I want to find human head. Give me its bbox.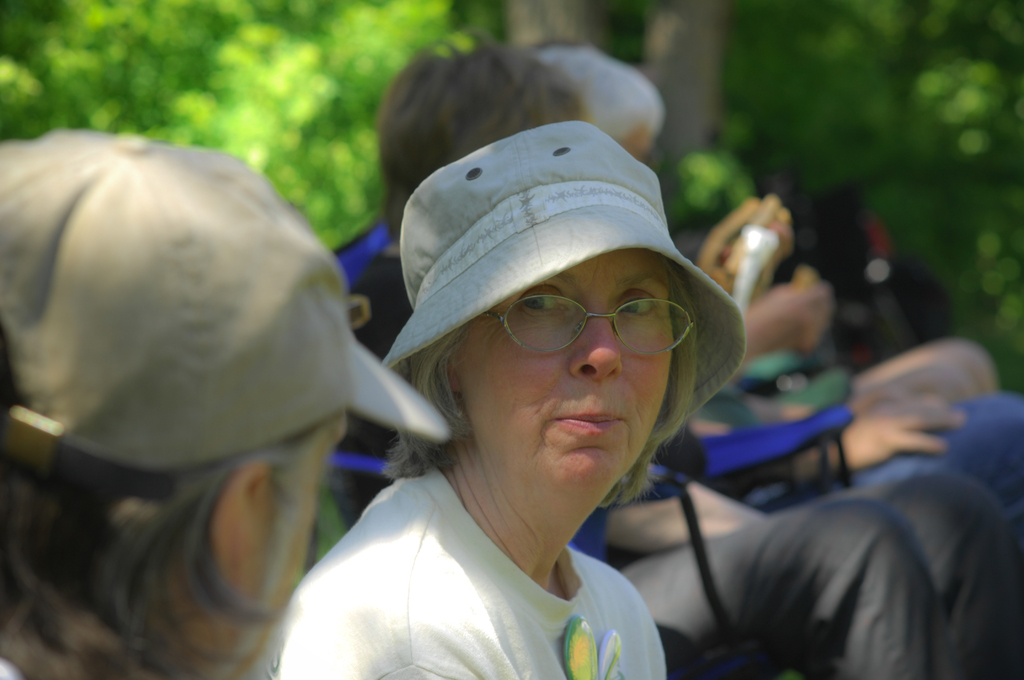
0:153:392:542.
